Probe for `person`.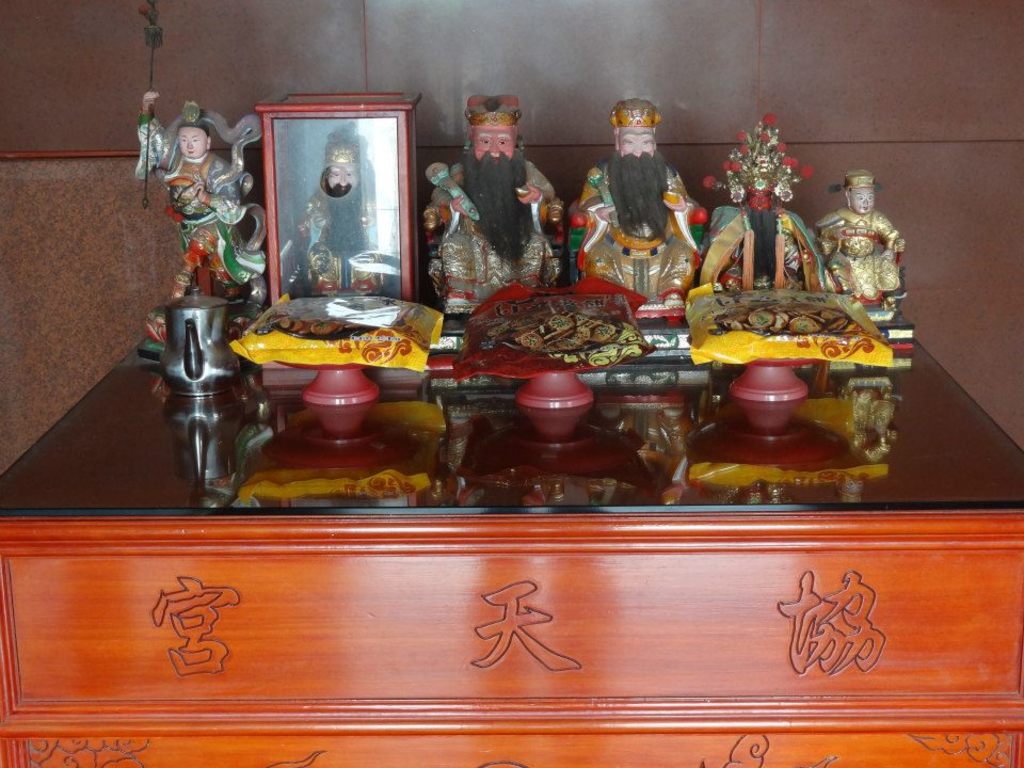
Probe result: select_region(831, 160, 925, 318).
